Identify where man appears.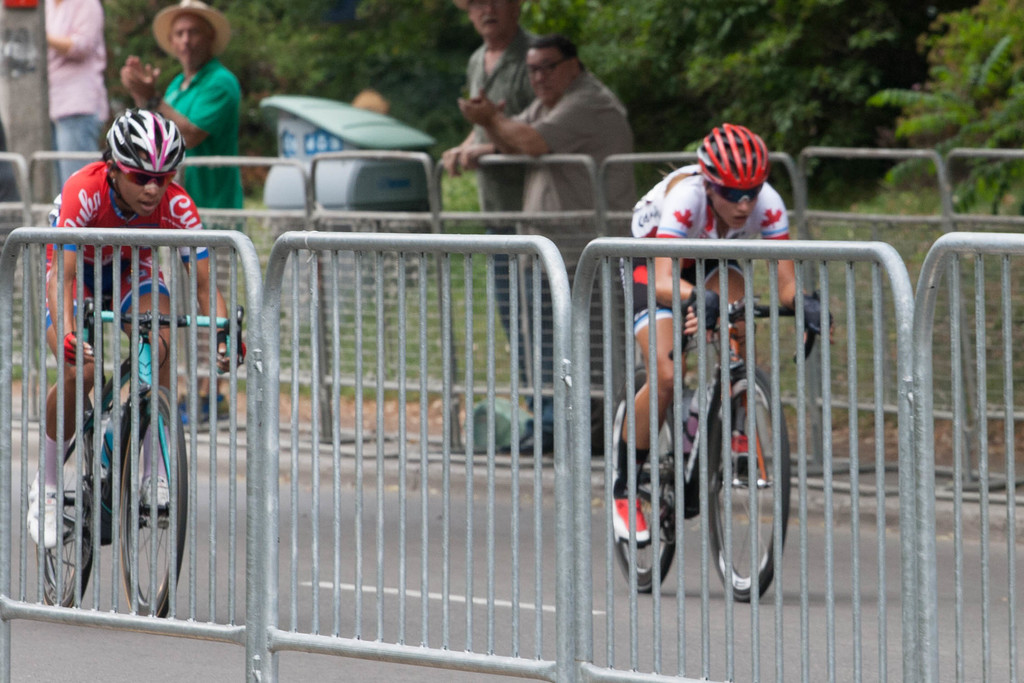
Appears at [x1=459, y1=33, x2=632, y2=452].
